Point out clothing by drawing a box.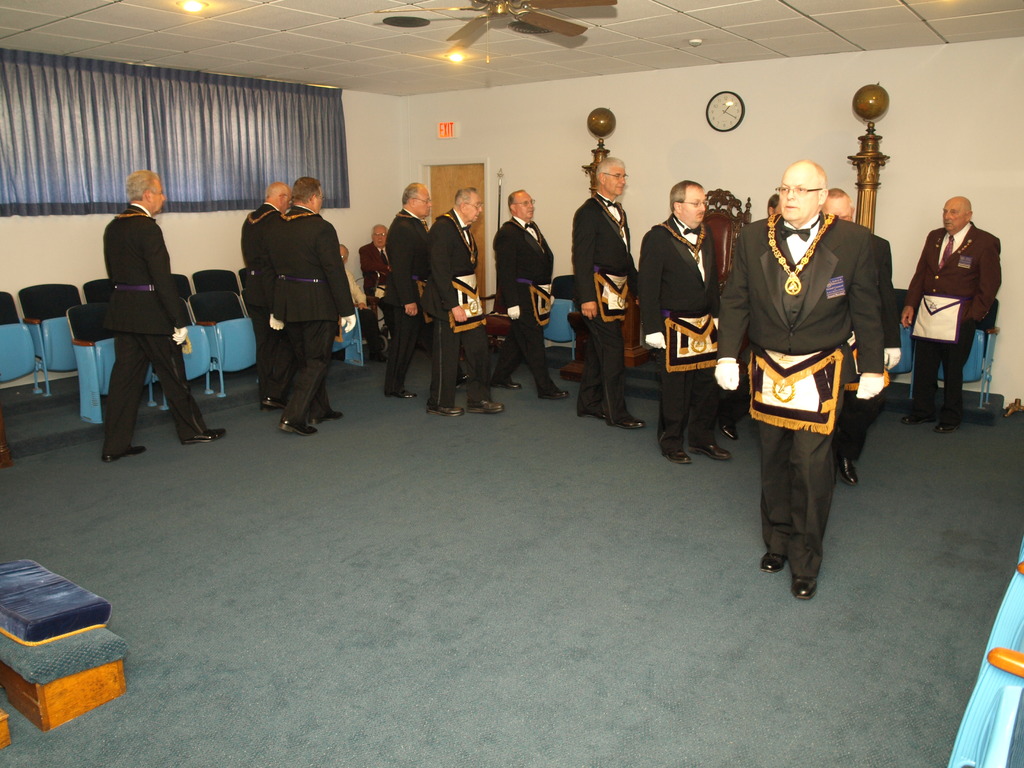
(380, 203, 430, 399).
